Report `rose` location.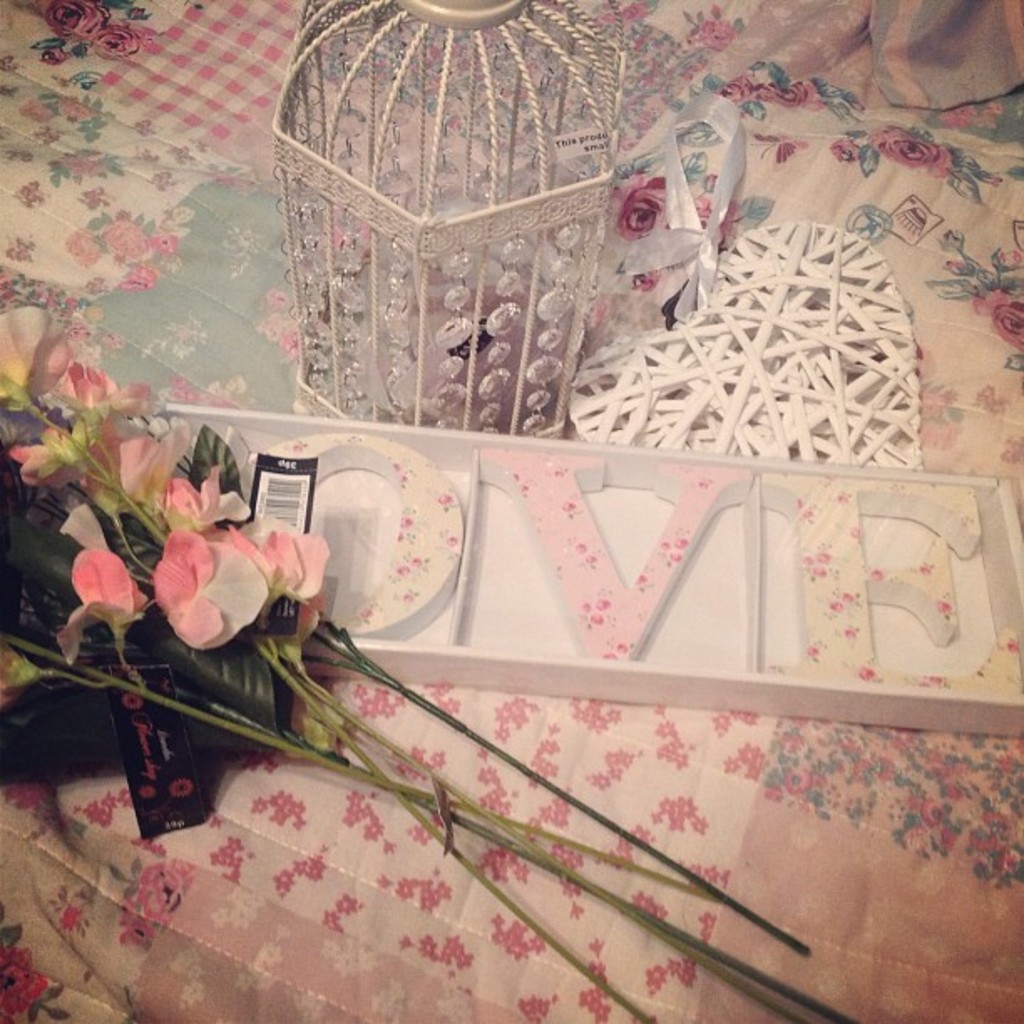
Report: <region>65, 156, 100, 177</region>.
